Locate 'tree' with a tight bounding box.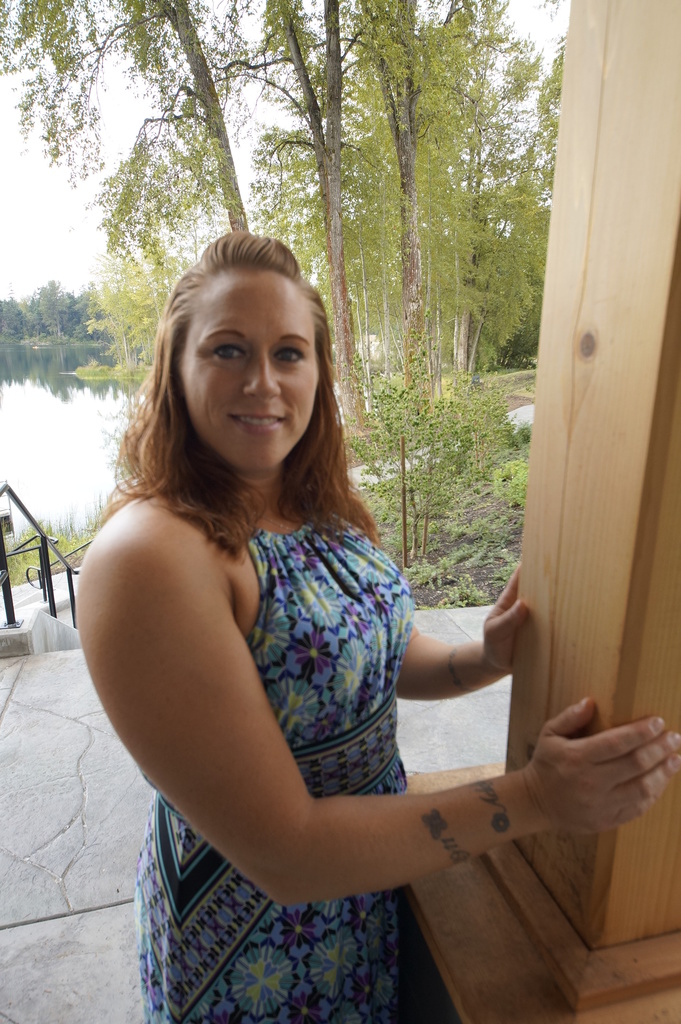
0/0/252/276.
